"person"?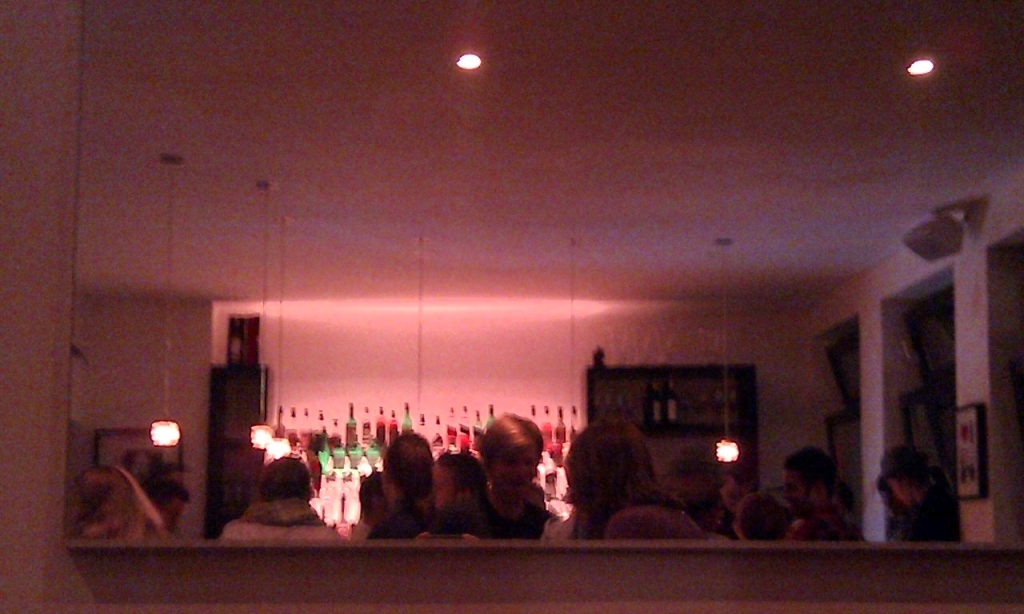
l=369, t=433, r=438, b=548
